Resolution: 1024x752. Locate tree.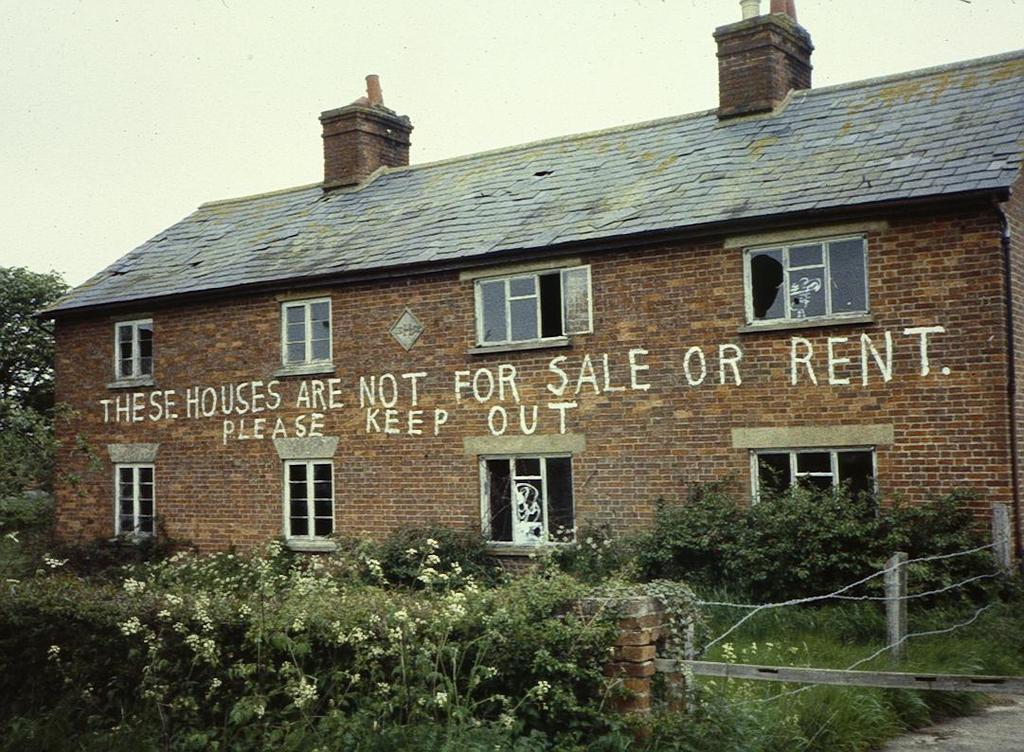
left=0, top=258, right=74, bottom=414.
